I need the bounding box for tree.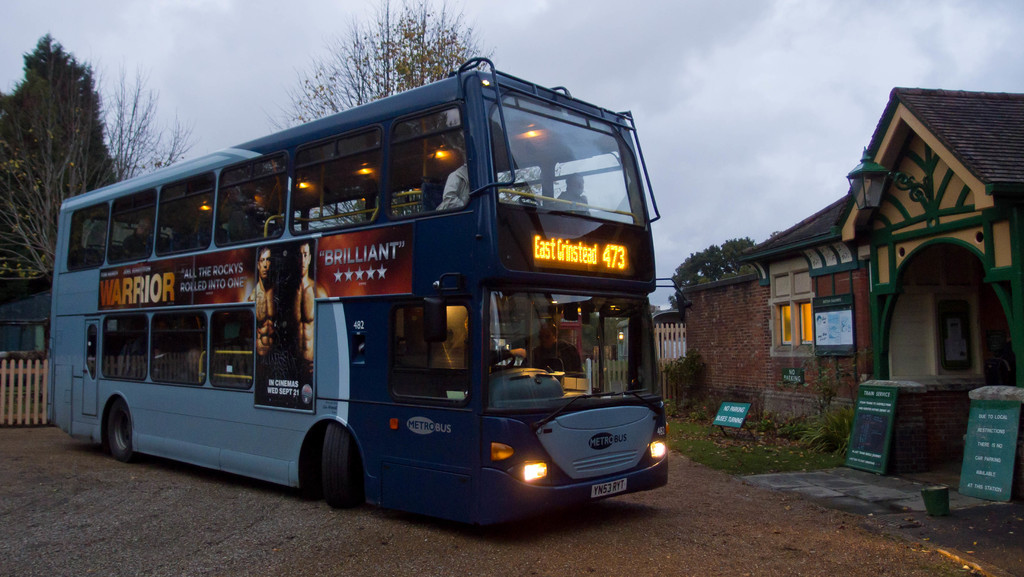
Here it is: Rect(270, 0, 497, 131).
